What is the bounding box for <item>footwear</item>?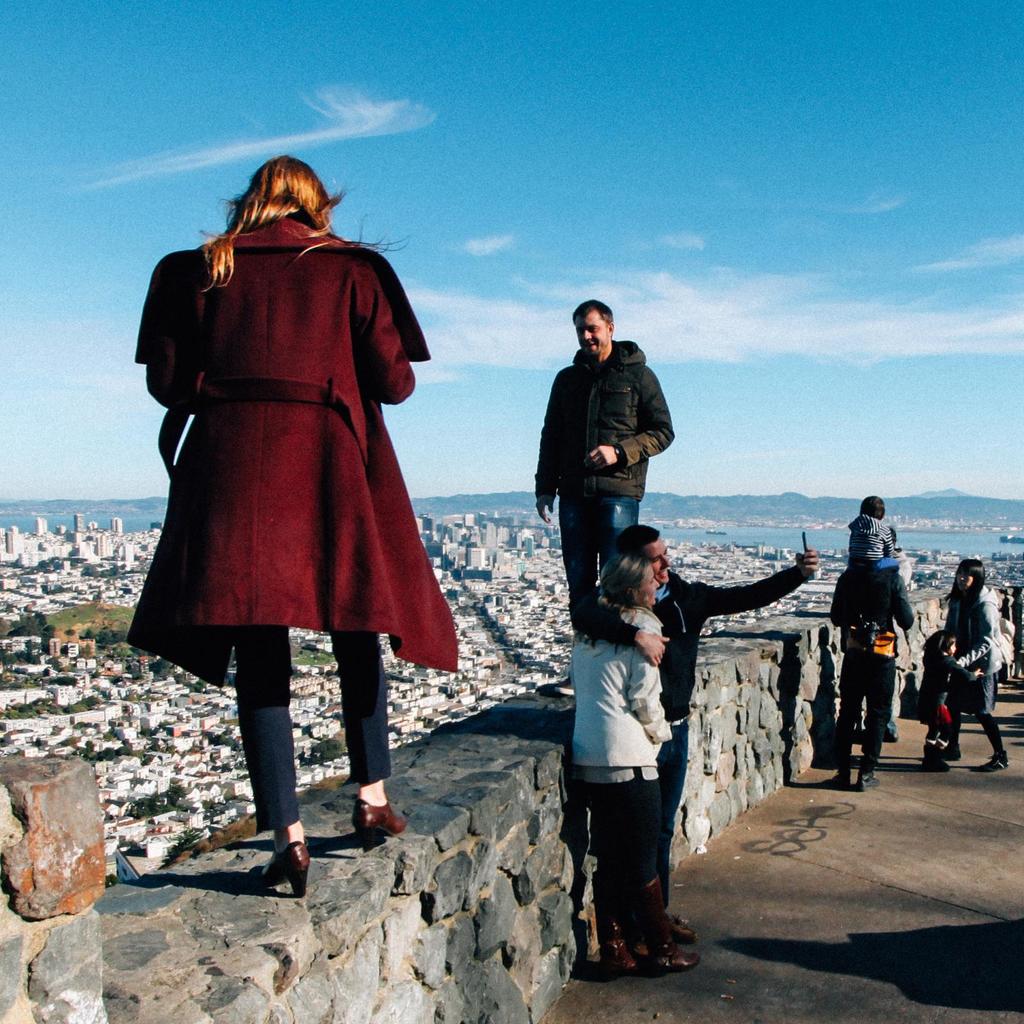
bbox=[589, 884, 708, 973].
